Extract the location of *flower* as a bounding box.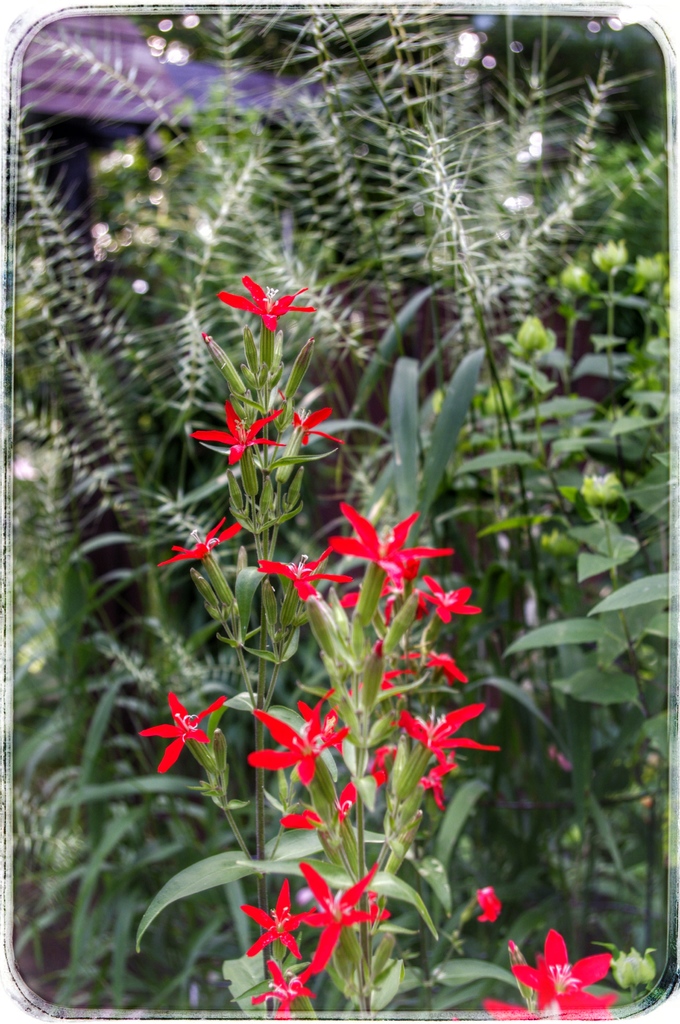
Rect(255, 701, 348, 778).
